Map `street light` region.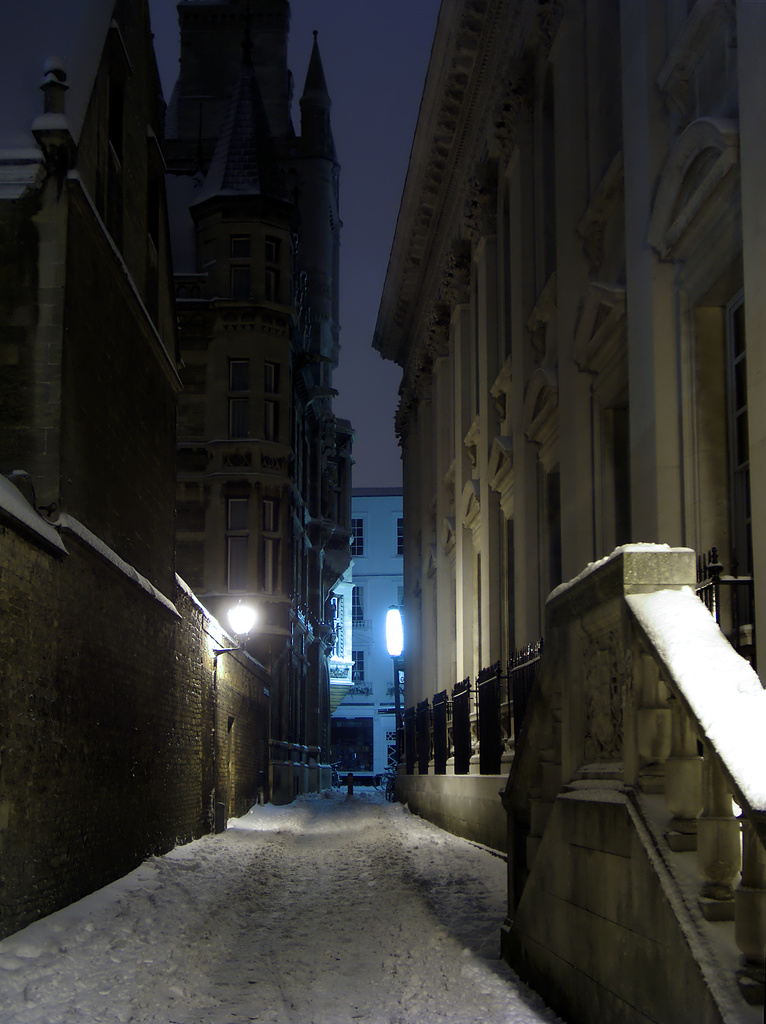
Mapped to crop(382, 602, 411, 777).
